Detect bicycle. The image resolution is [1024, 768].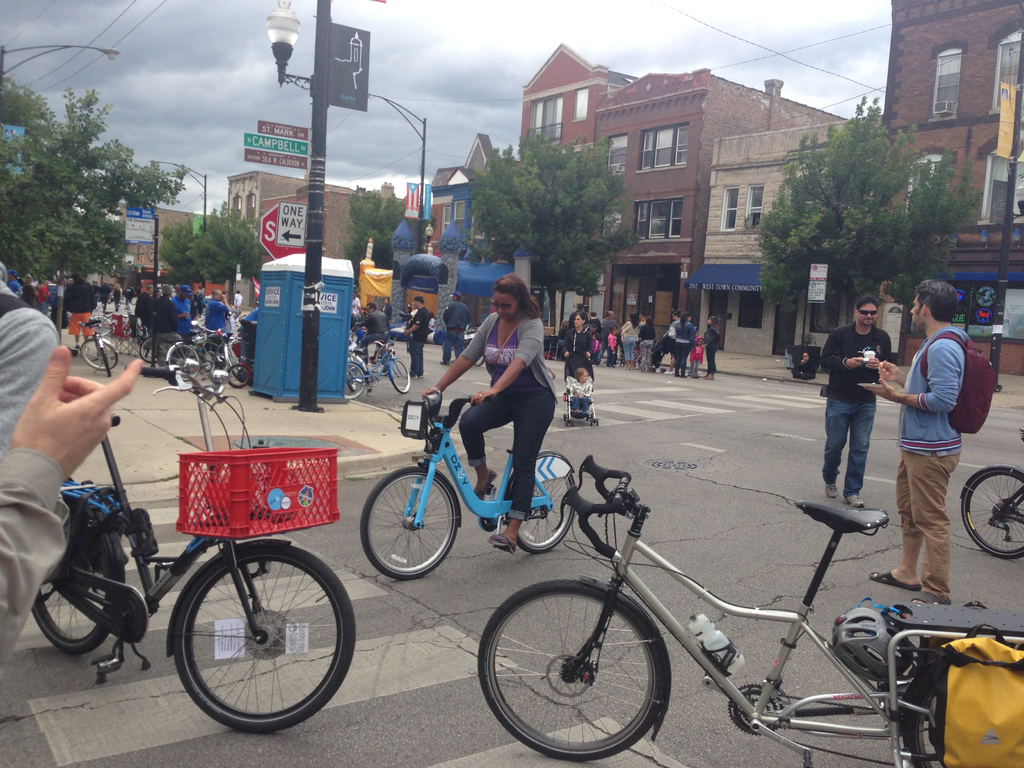
box=[19, 422, 354, 723].
